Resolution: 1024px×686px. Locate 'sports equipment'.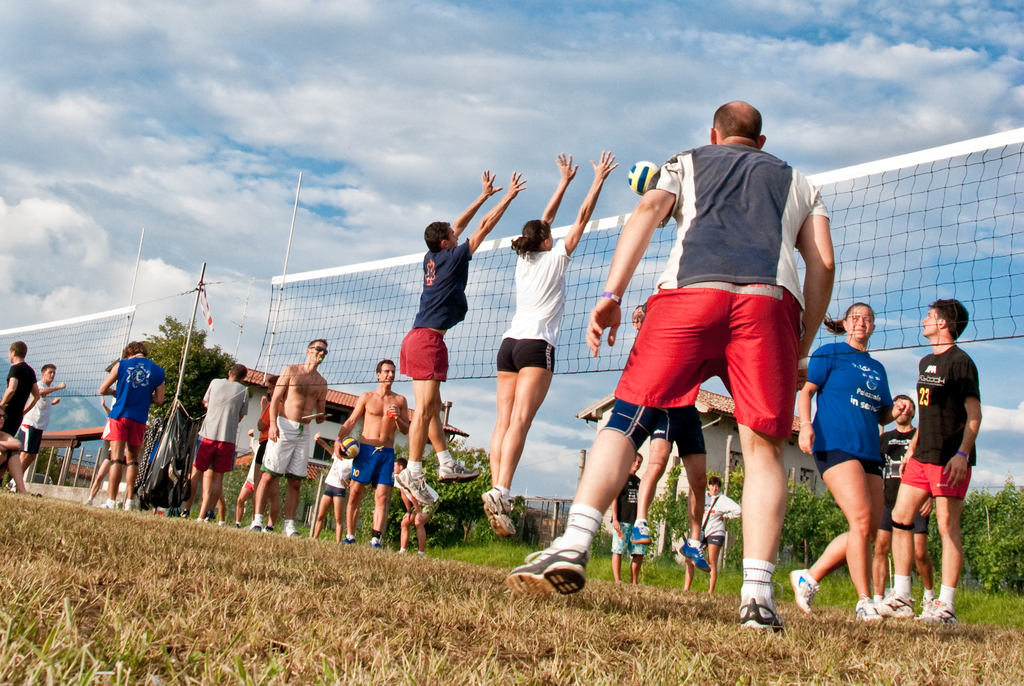
[x1=433, y1=457, x2=483, y2=485].
